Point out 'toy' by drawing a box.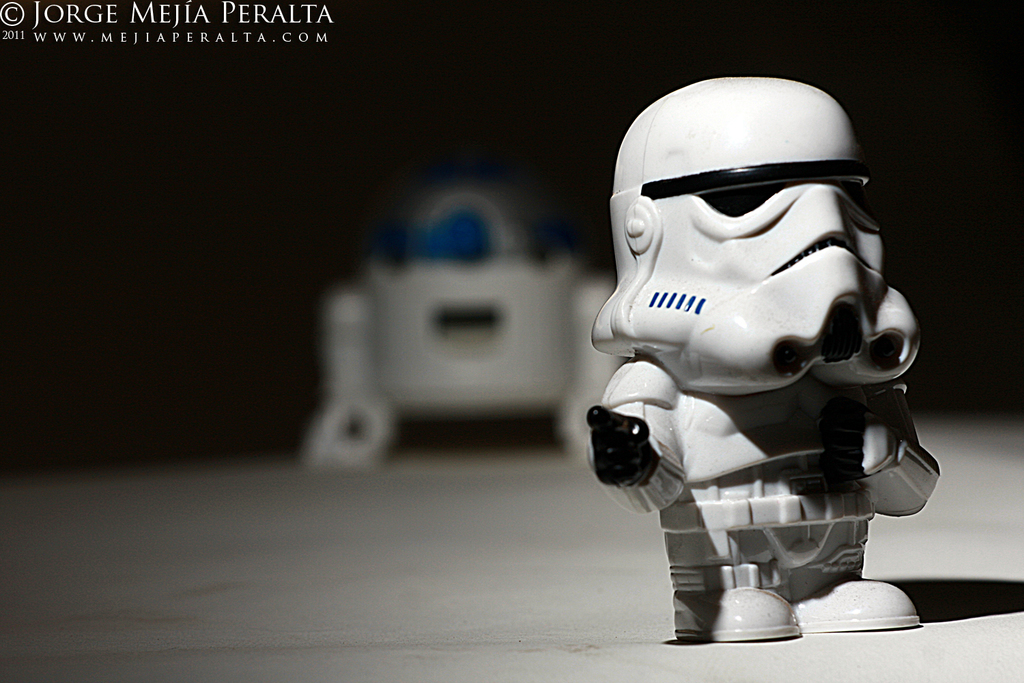
{"left": 582, "top": 76, "right": 942, "bottom": 649}.
